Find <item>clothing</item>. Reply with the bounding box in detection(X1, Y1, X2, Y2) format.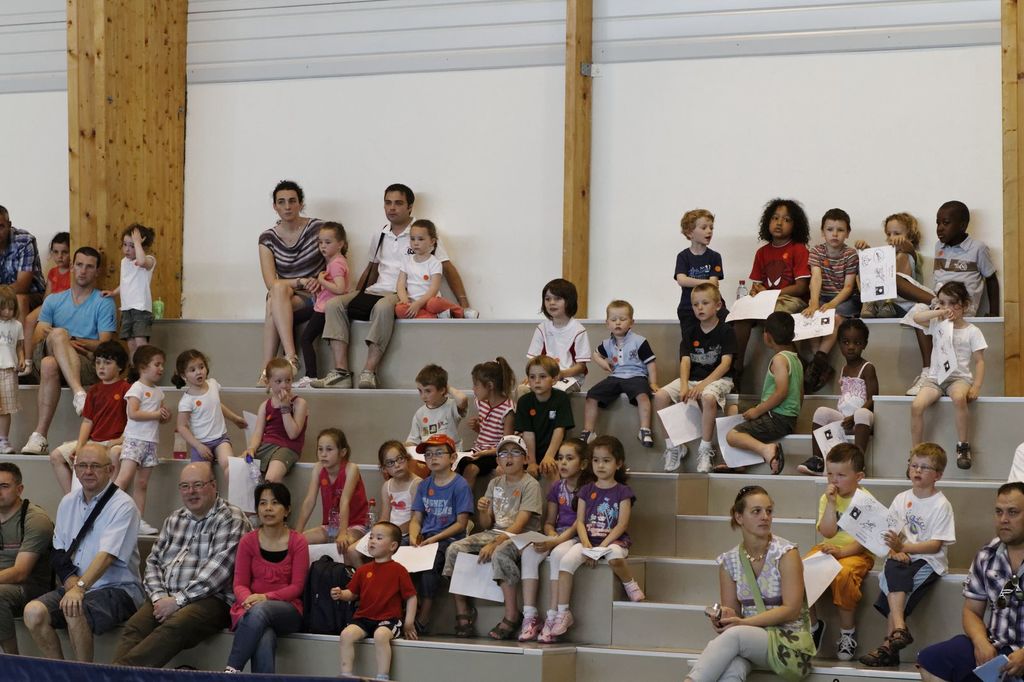
detection(871, 242, 927, 325).
